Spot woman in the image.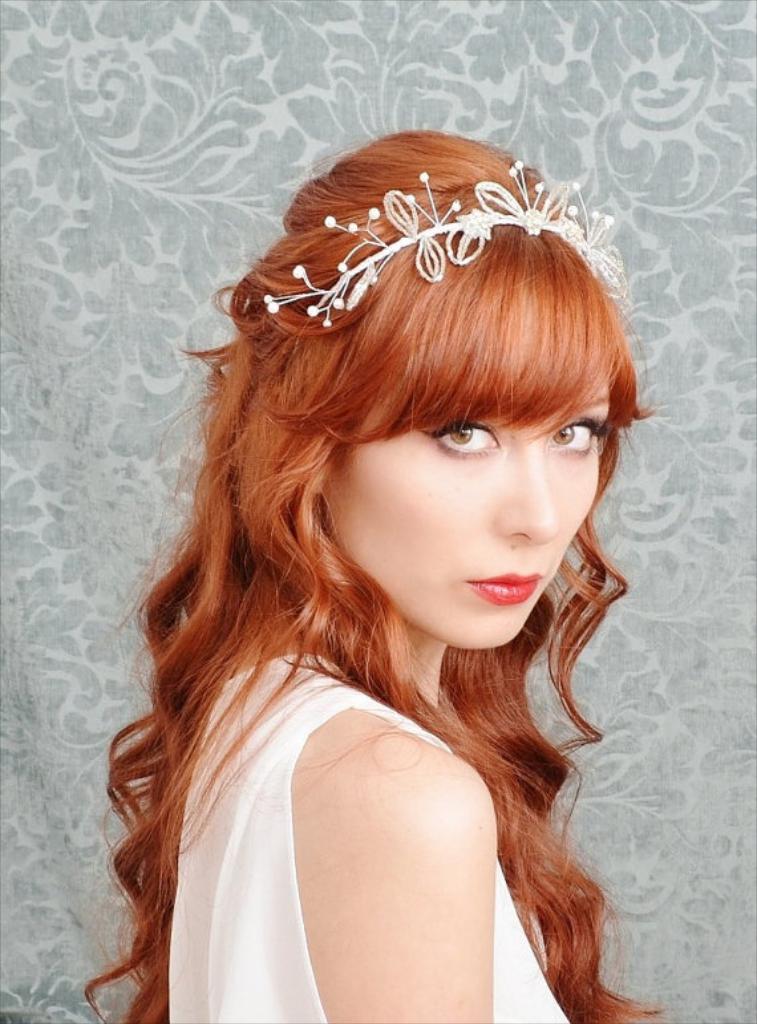
woman found at box=[57, 101, 707, 1012].
